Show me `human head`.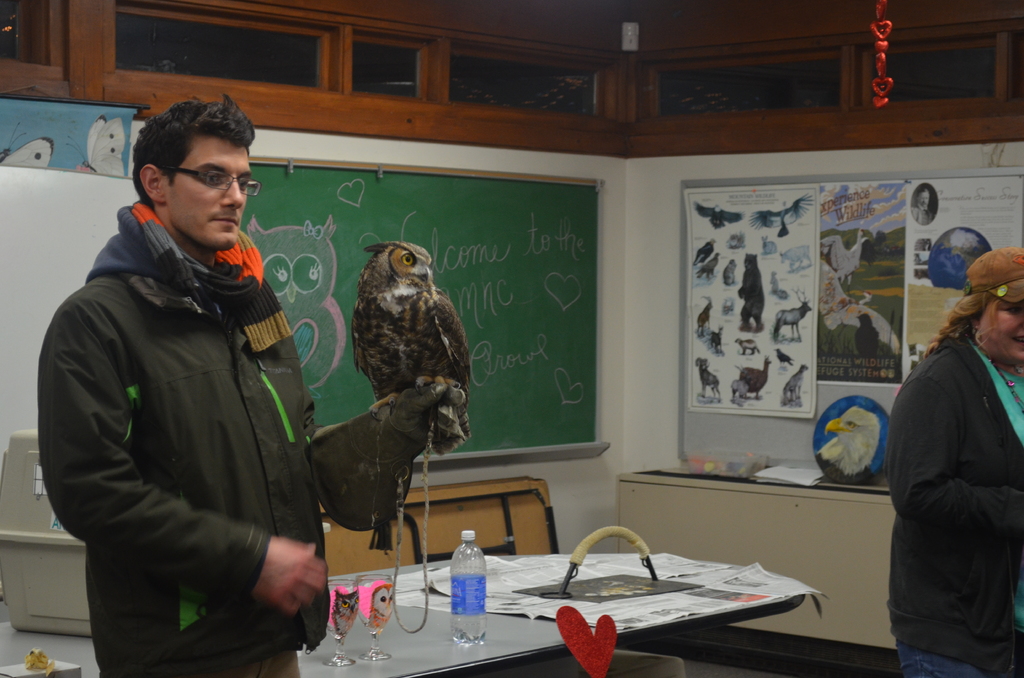
`human head` is here: x1=135 y1=92 x2=259 y2=250.
